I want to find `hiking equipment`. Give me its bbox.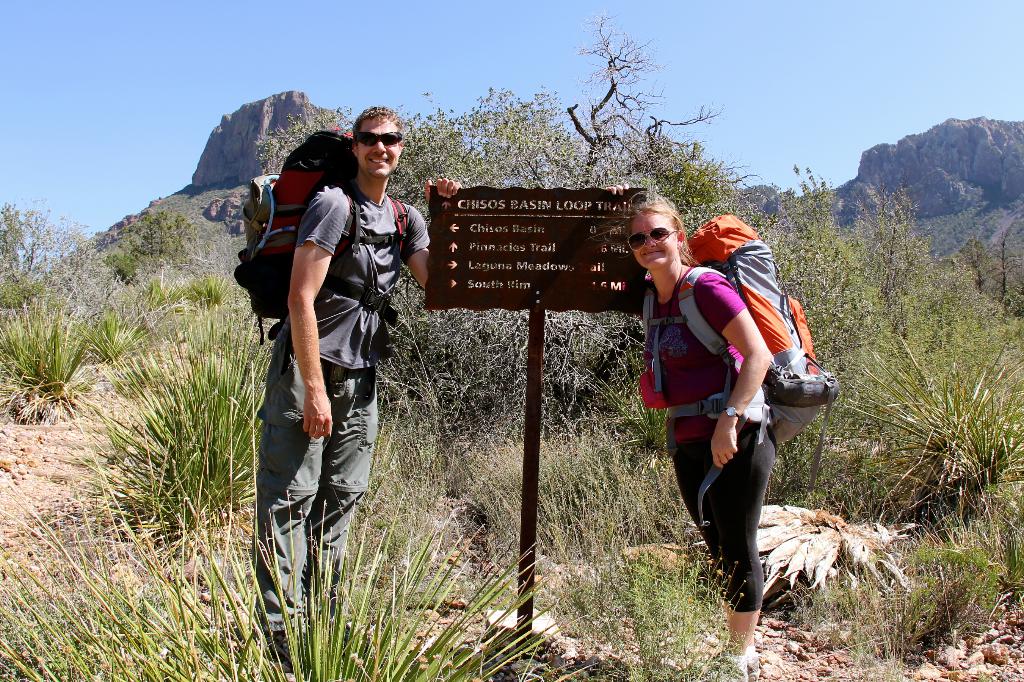
bbox(638, 214, 845, 525).
